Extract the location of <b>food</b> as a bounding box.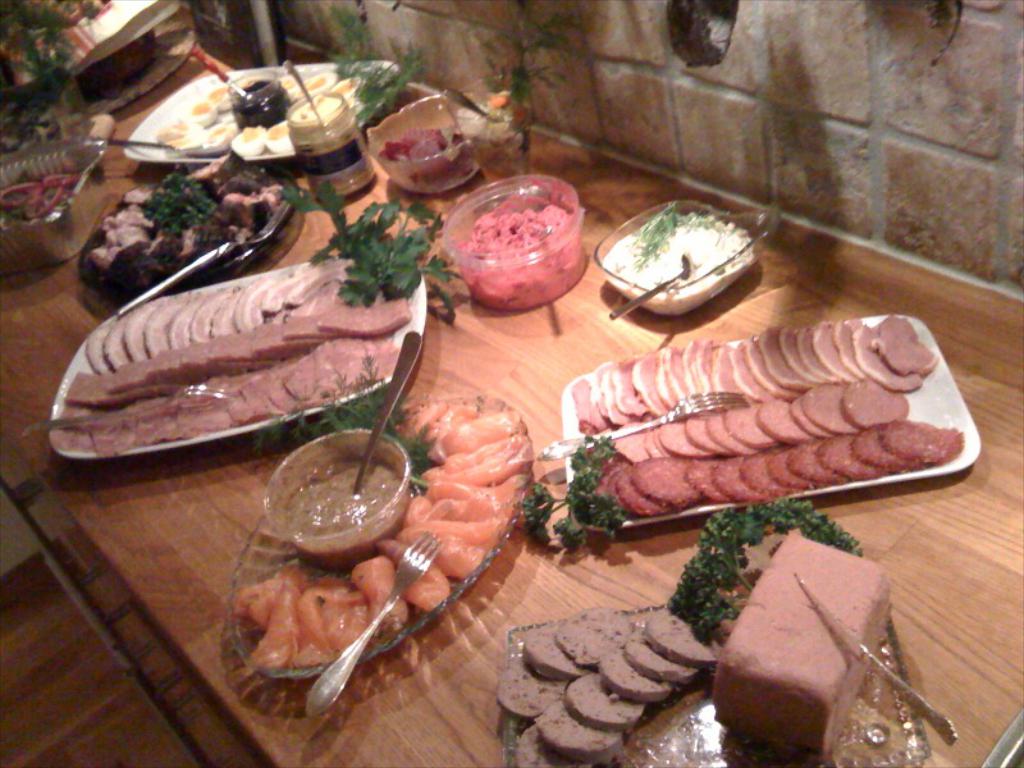
box=[454, 191, 590, 312].
